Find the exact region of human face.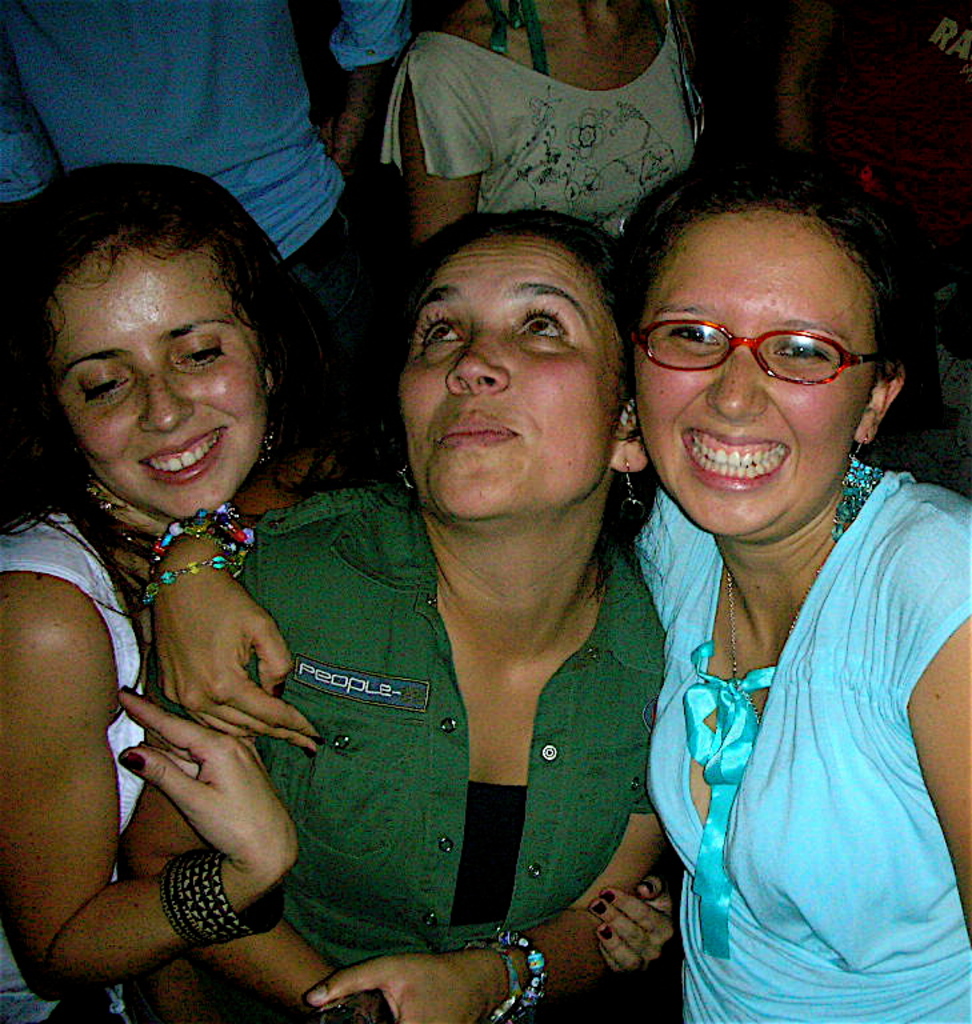
Exact region: BBox(635, 208, 873, 539).
